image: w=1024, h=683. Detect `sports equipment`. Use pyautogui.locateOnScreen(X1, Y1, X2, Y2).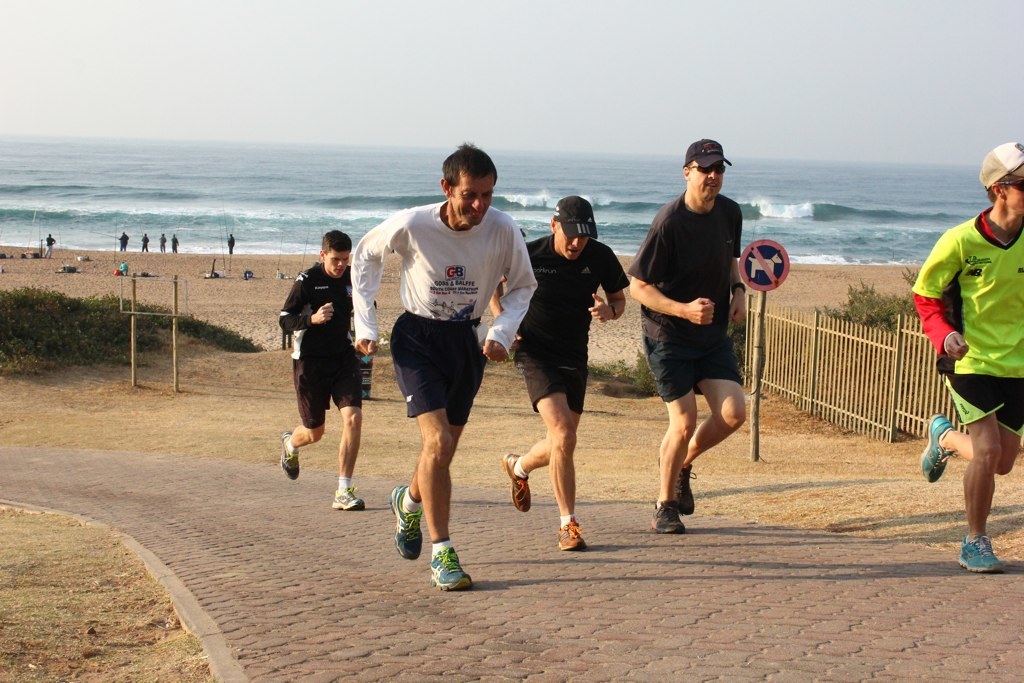
pyautogui.locateOnScreen(955, 535, 1007, 575).
